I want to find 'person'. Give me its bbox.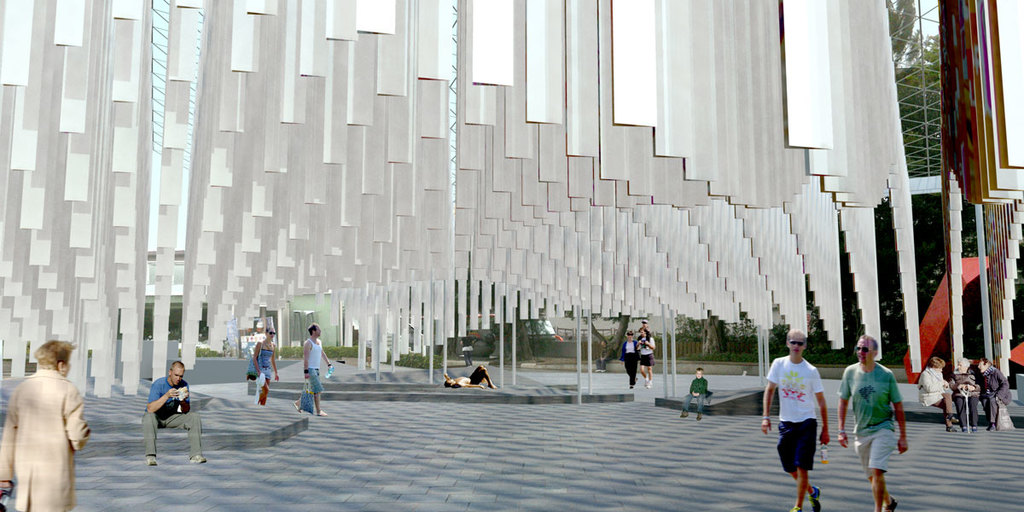
bbox(251, 326, 280, 408).
